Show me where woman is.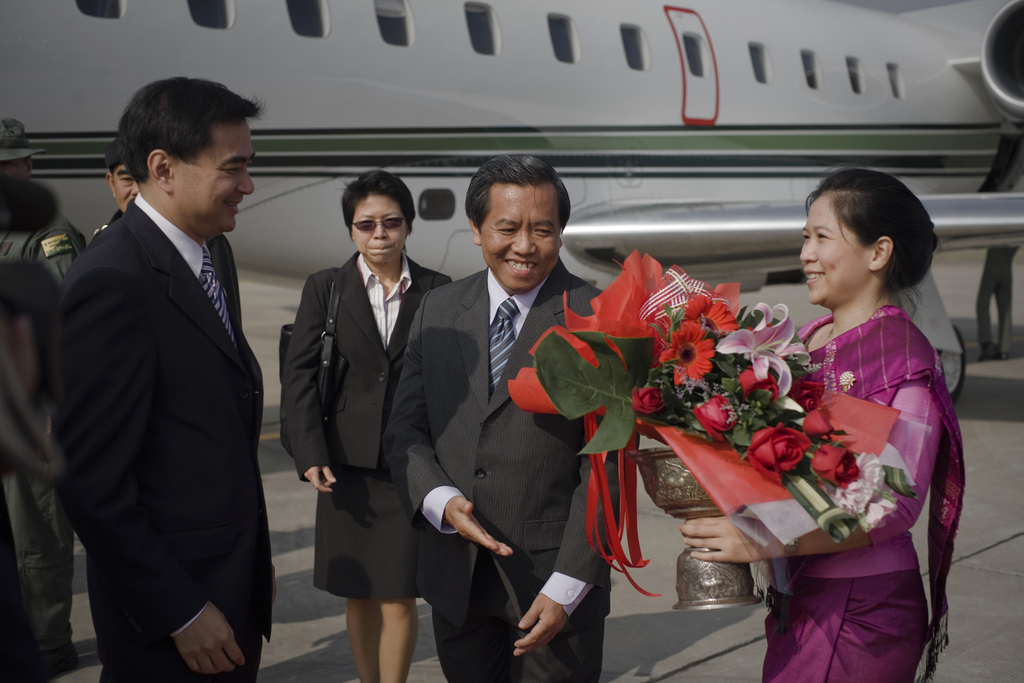
woman is at bbox(741, 183, 962, 682).
